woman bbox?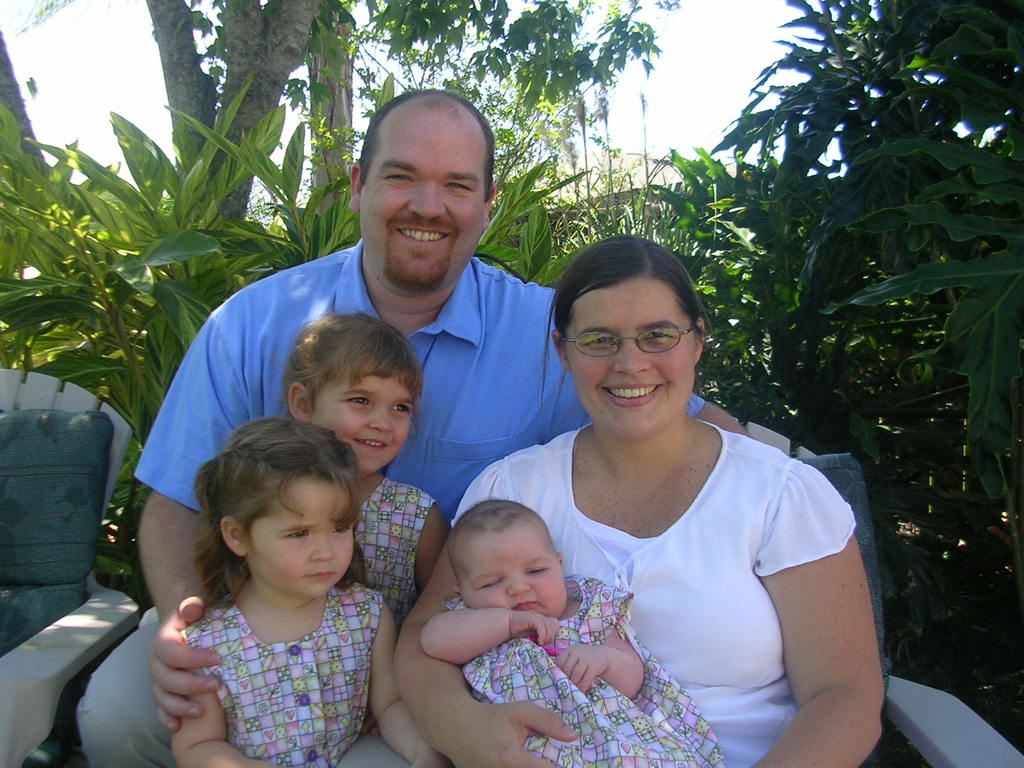
{"left": 451, "top": 239, "right": 849, "bottom": 764}
